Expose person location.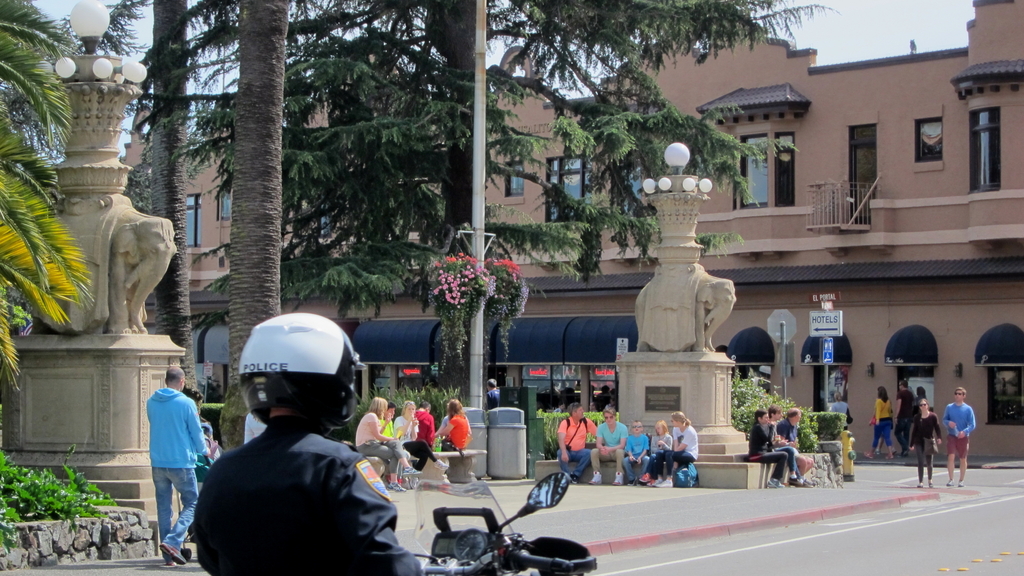
Exposed at <bbox>182, 309, 441, 575</bbox>.
